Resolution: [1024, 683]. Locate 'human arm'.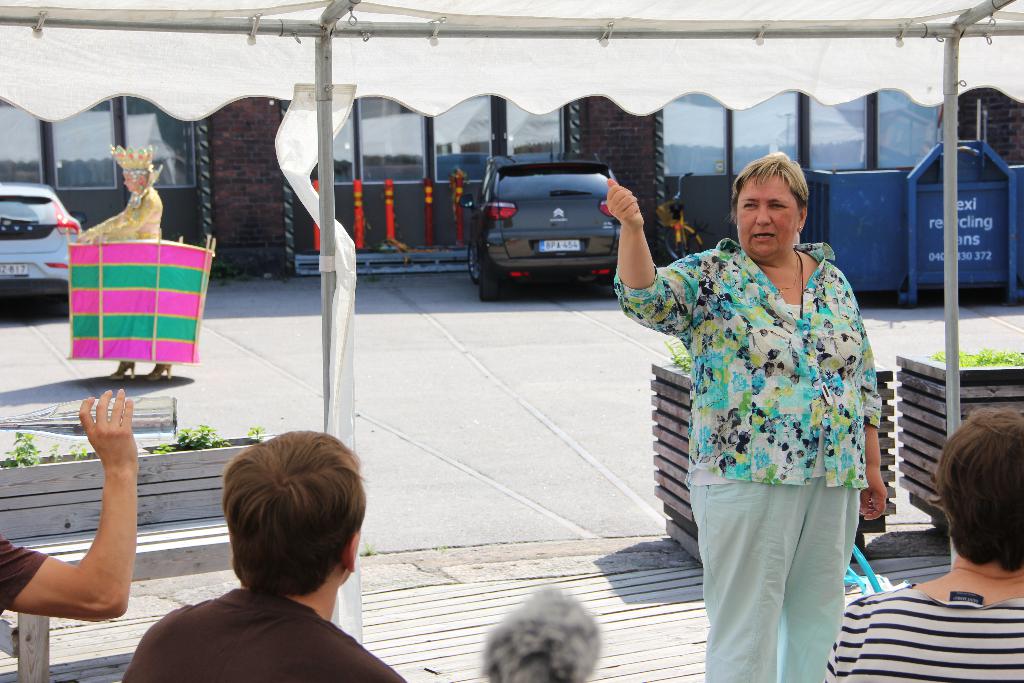
0:385:124:625.
